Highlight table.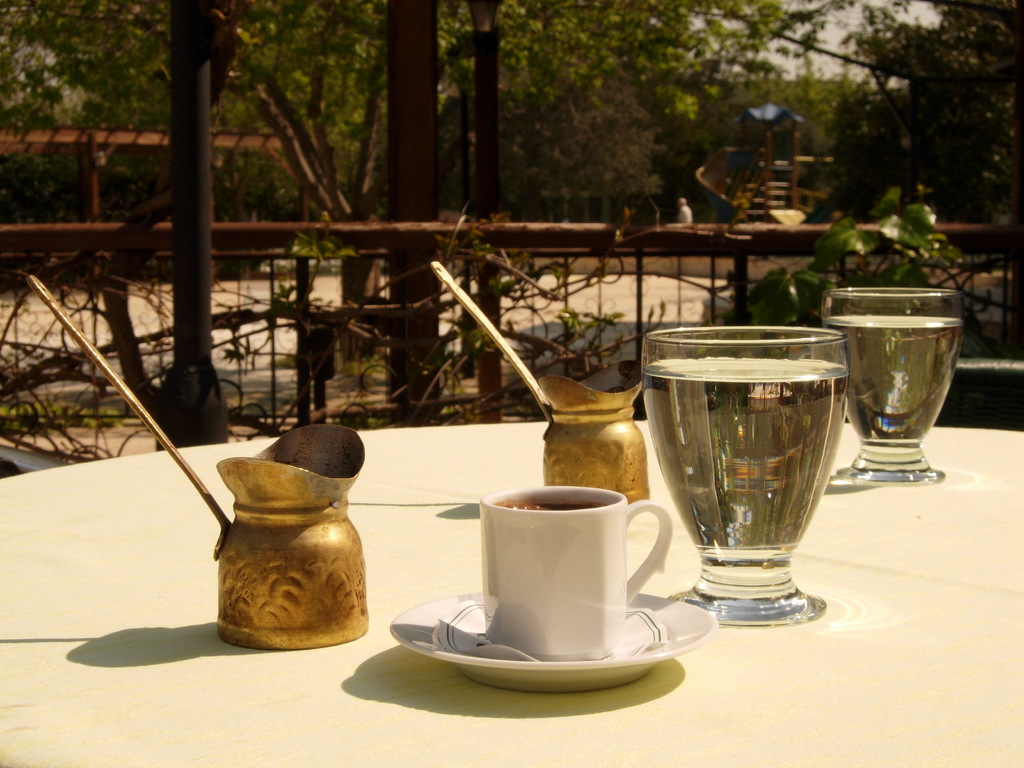
Highlighted region: [0, 420, 1023, 767].
